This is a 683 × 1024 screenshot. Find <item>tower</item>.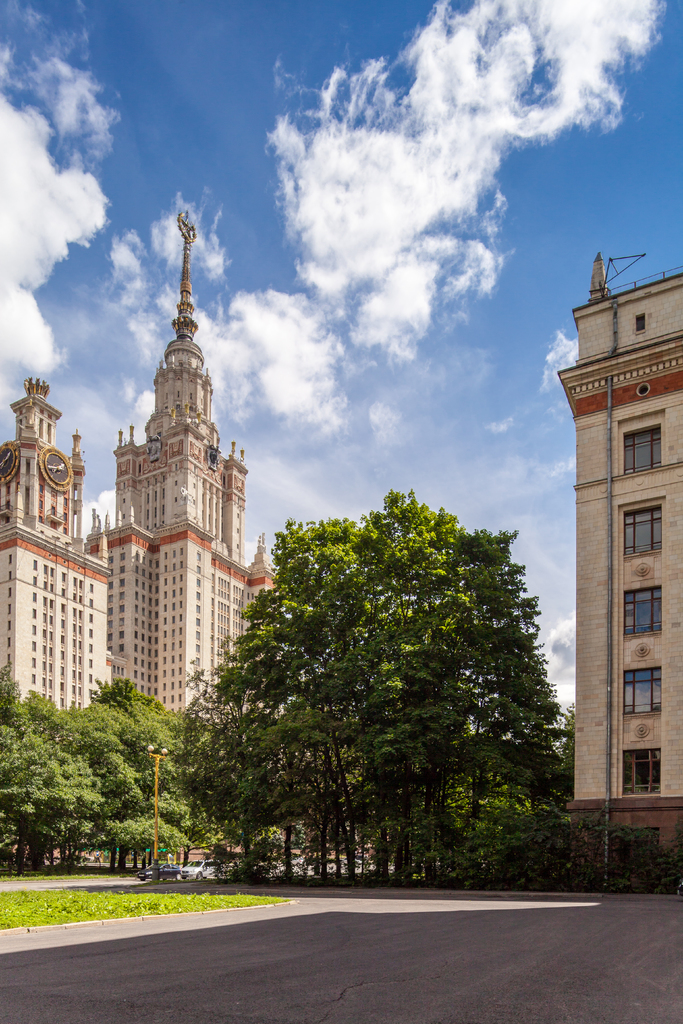
Bounding box: [554, 243, 682, 908].
